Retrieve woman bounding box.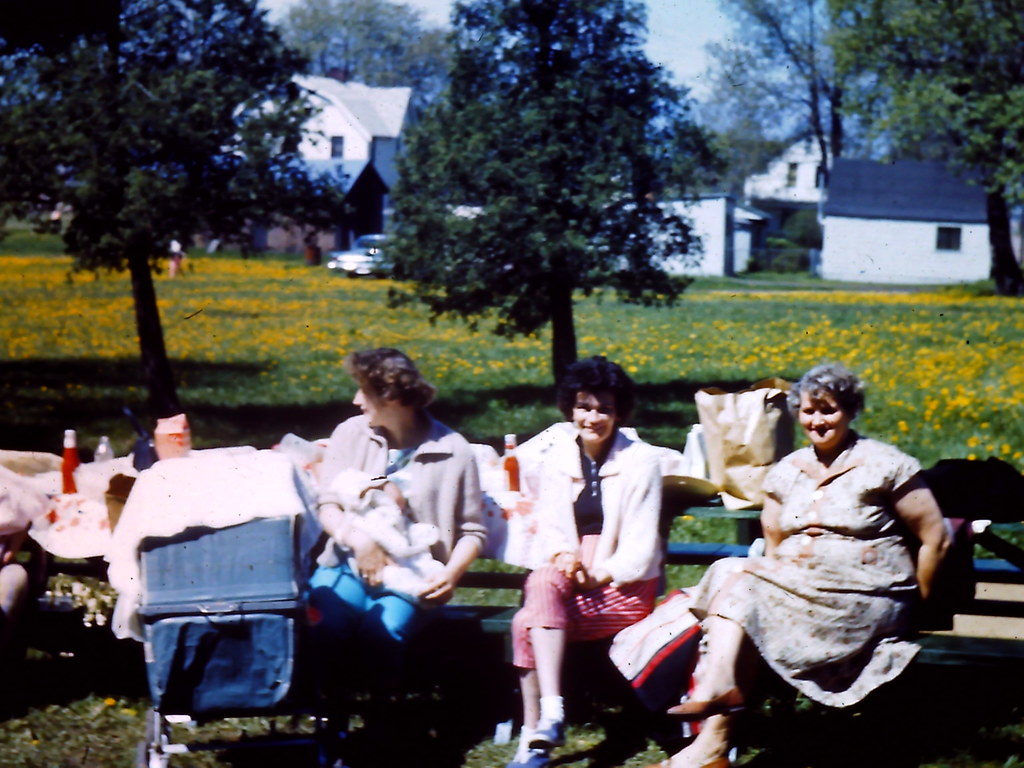
Bounding box: 303 349 487 767.
